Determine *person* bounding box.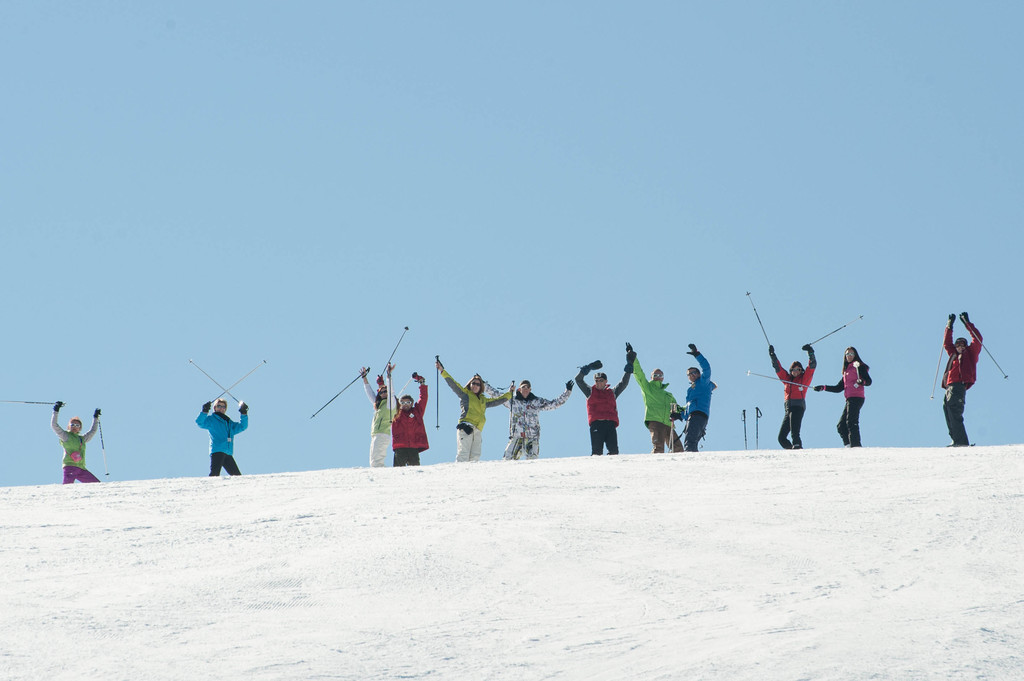
Determined: l=53, t=402, r=100, b=479.
